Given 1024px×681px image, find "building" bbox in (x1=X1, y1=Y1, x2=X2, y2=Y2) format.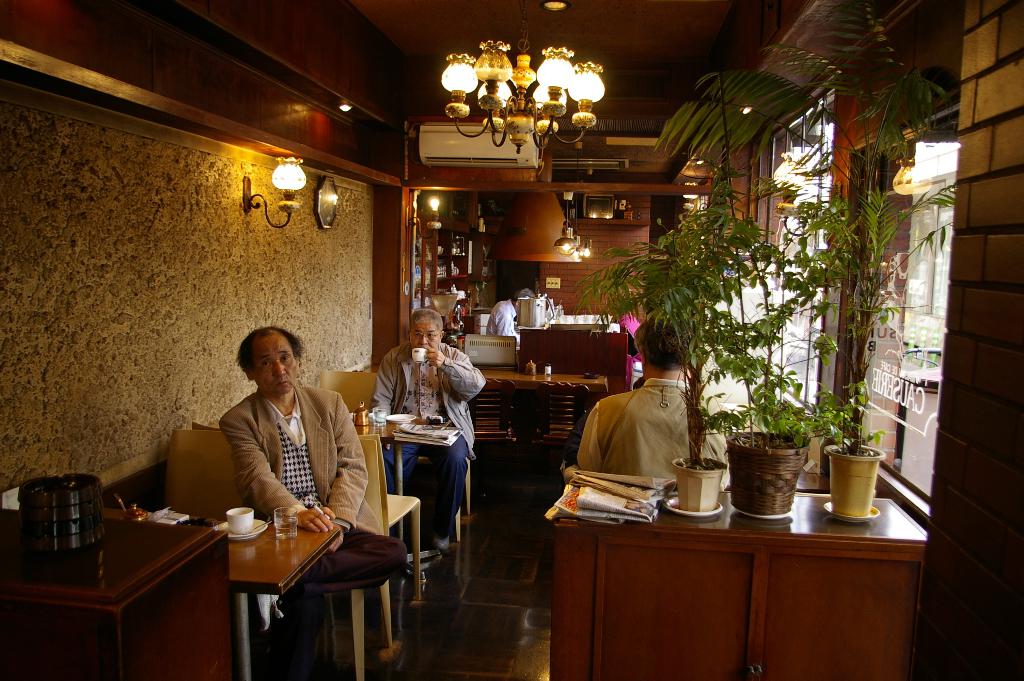
(x1=0, y1=0, x2=1023, y2=680).
